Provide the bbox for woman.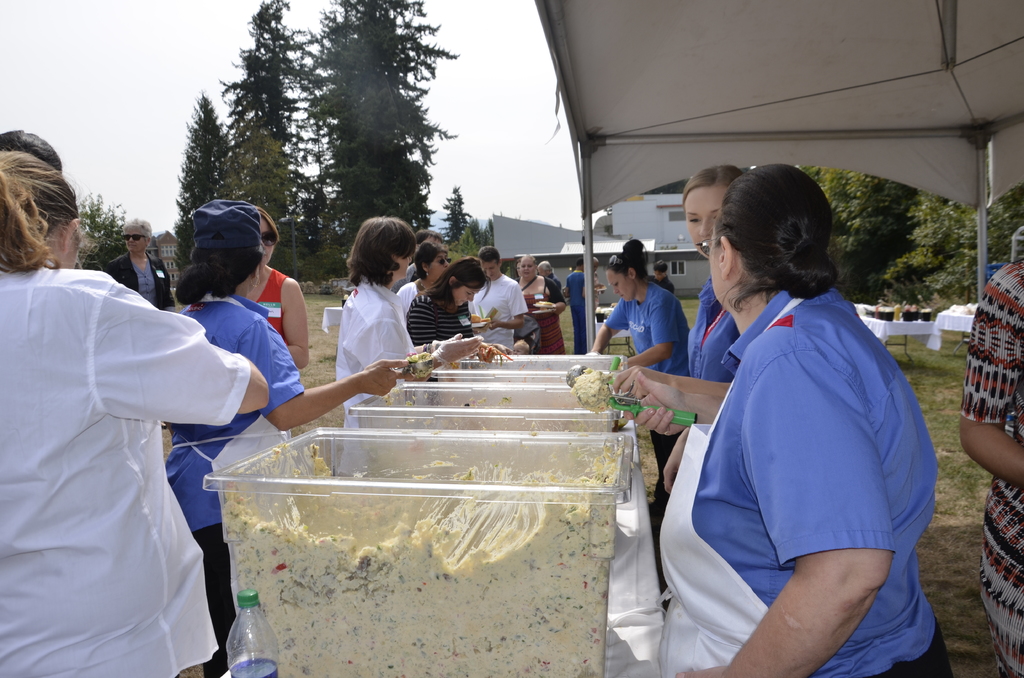
x1=408, y1=257, x2=497, y2=364.
